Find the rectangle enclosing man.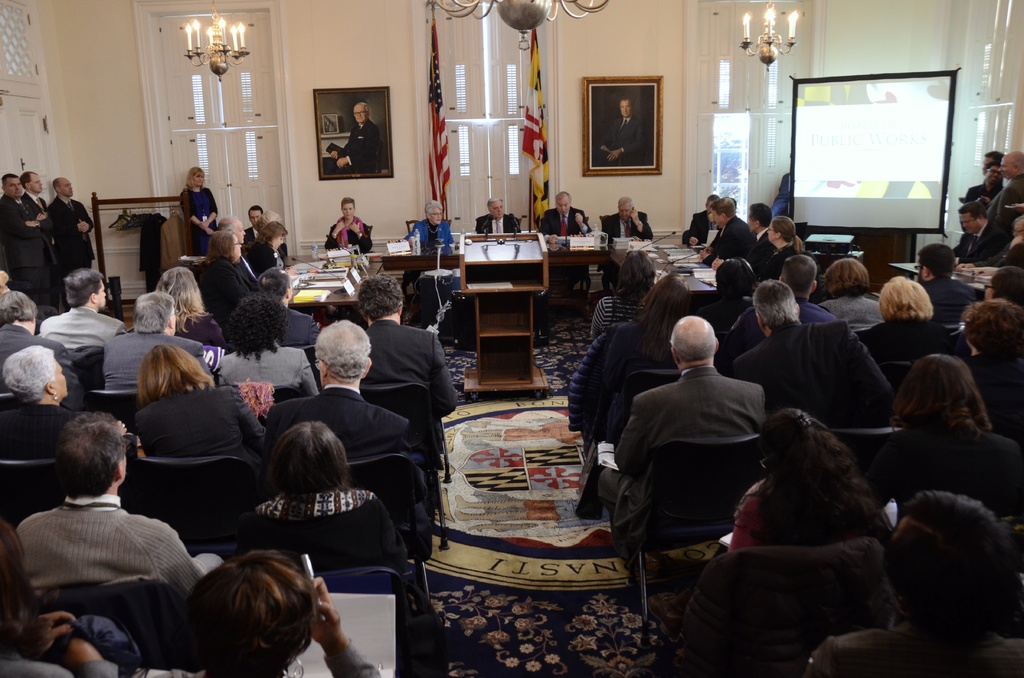
left=0, top=291, right=85, bottom=415.
